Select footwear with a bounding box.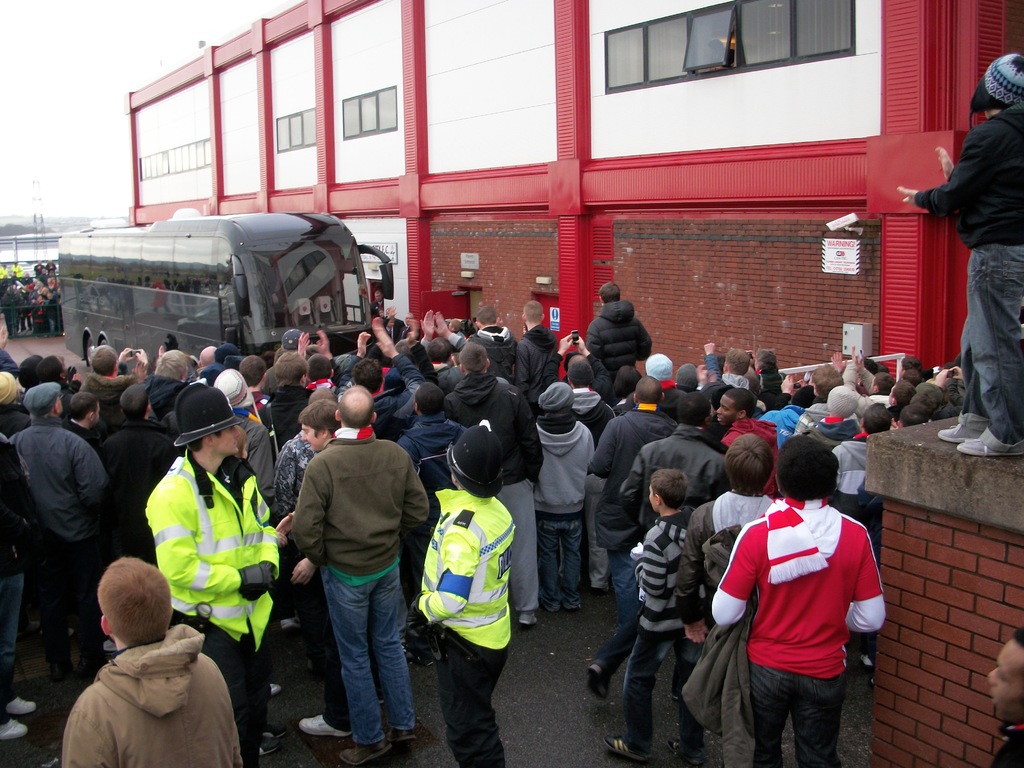
bbox=[271, 682, 282, 696].
